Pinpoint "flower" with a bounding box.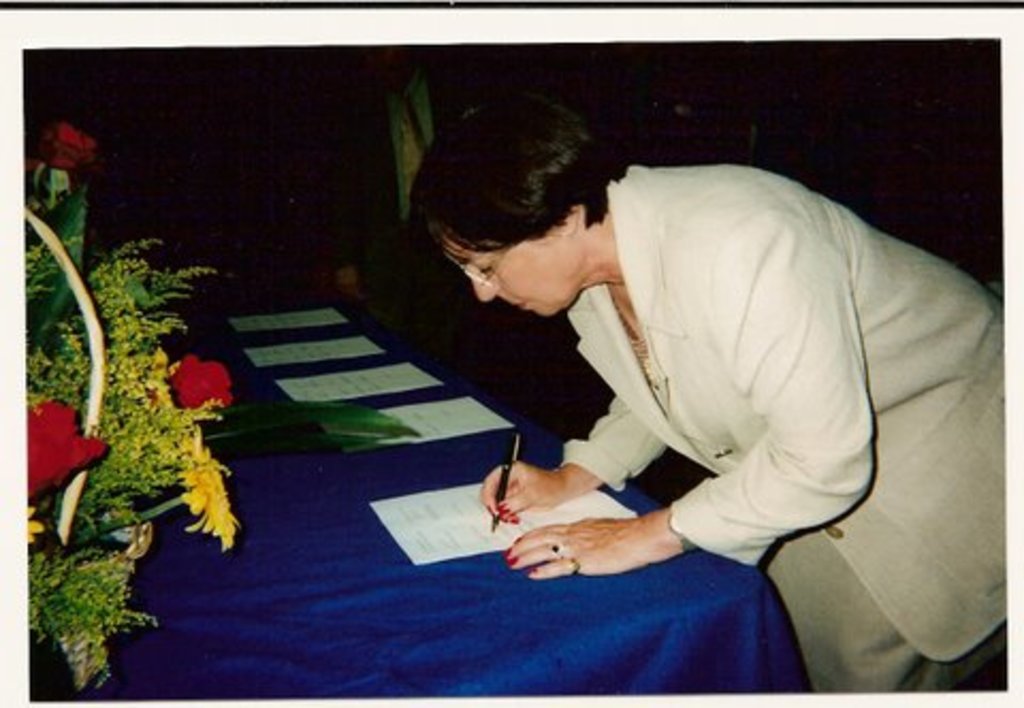
<bbox>151, 345, 215, 420</bbox>.
